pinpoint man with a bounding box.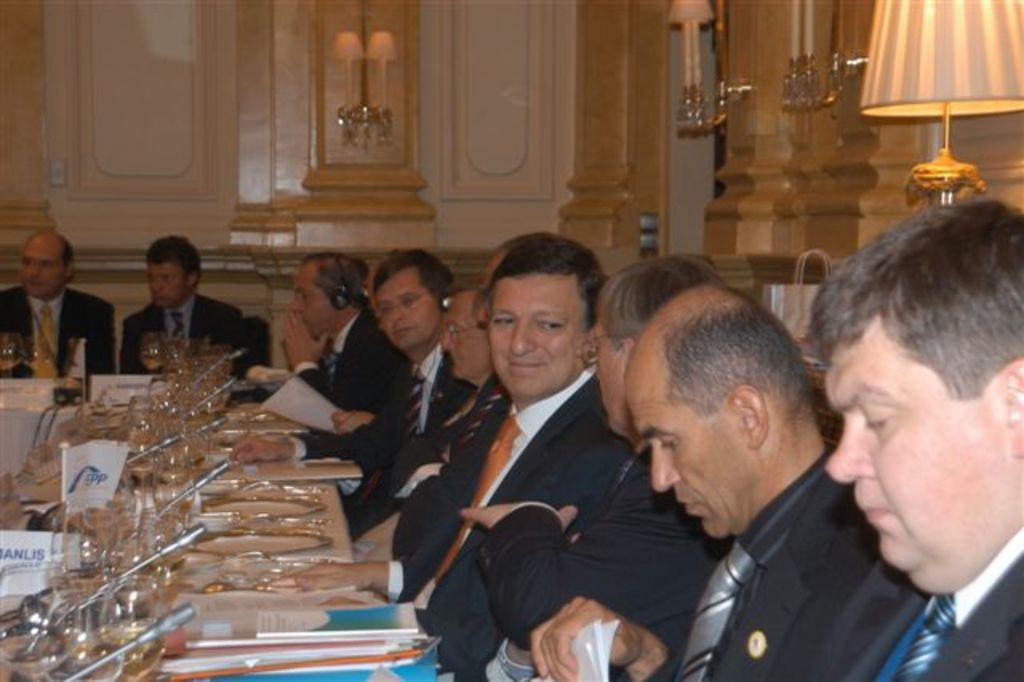
347, 274, 483, 536.
